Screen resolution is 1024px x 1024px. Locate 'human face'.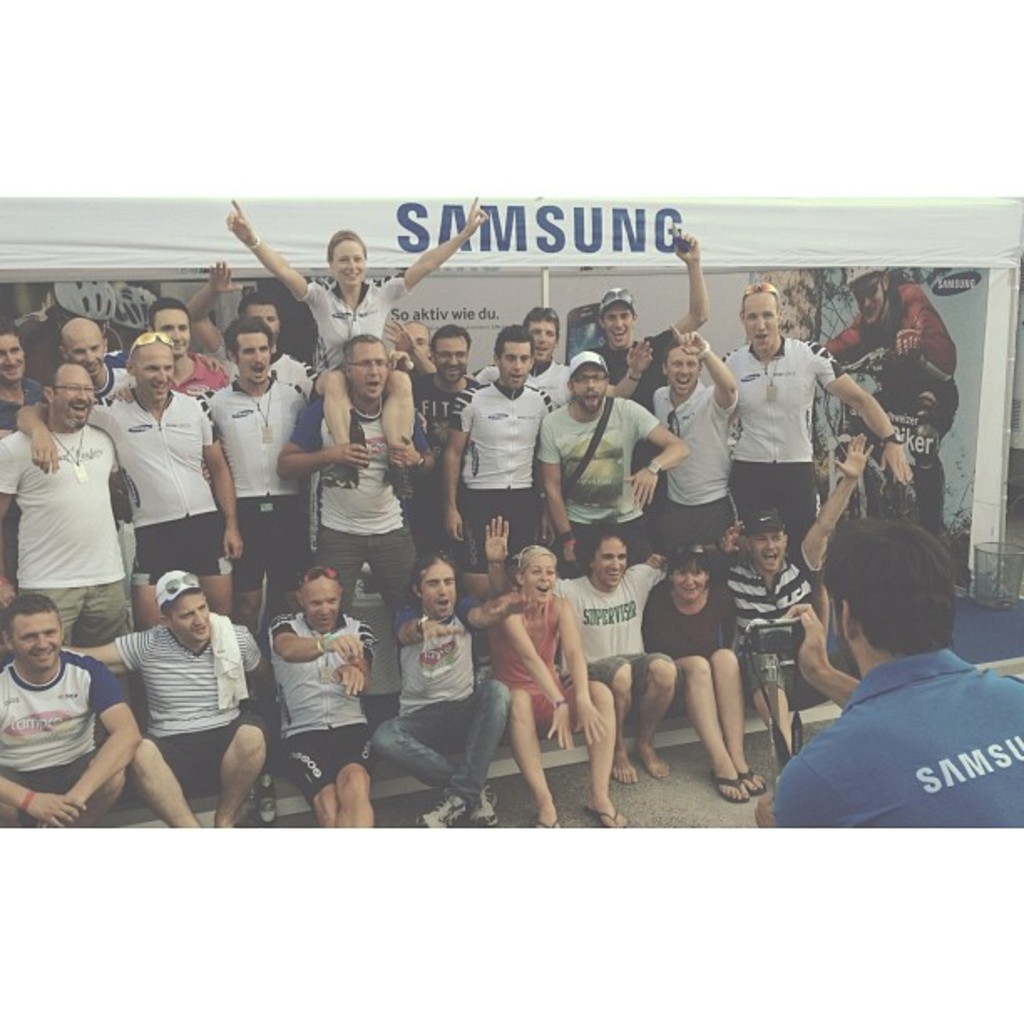
select_region(64, 321, 107, 370).
